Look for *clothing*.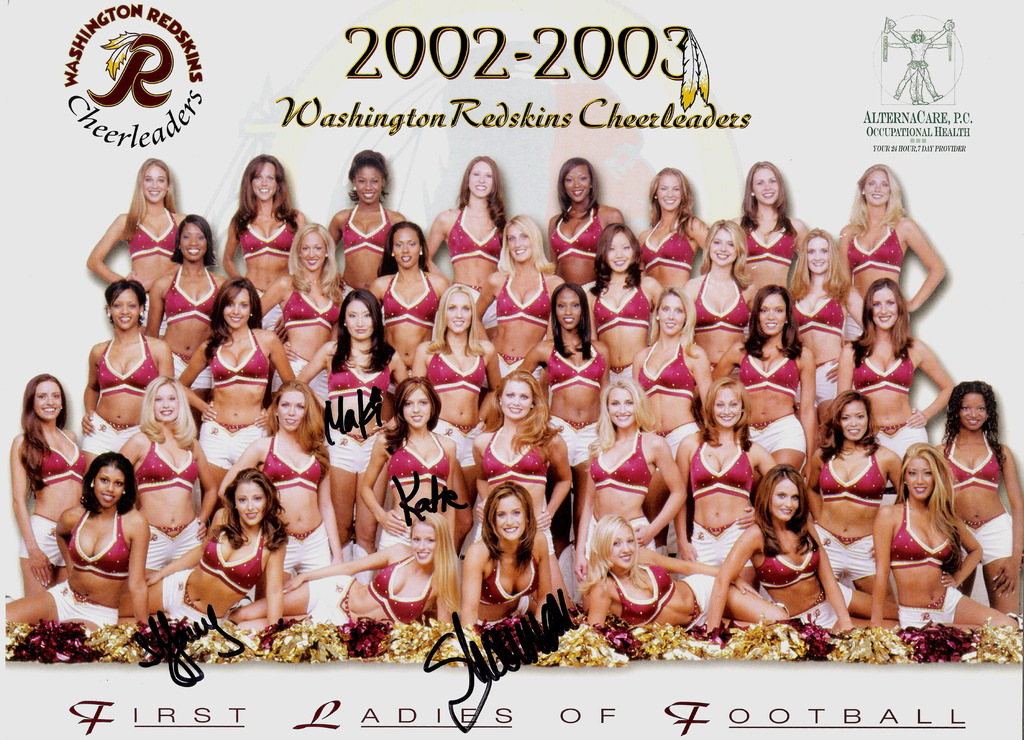
Found: 145:523:206:572.
